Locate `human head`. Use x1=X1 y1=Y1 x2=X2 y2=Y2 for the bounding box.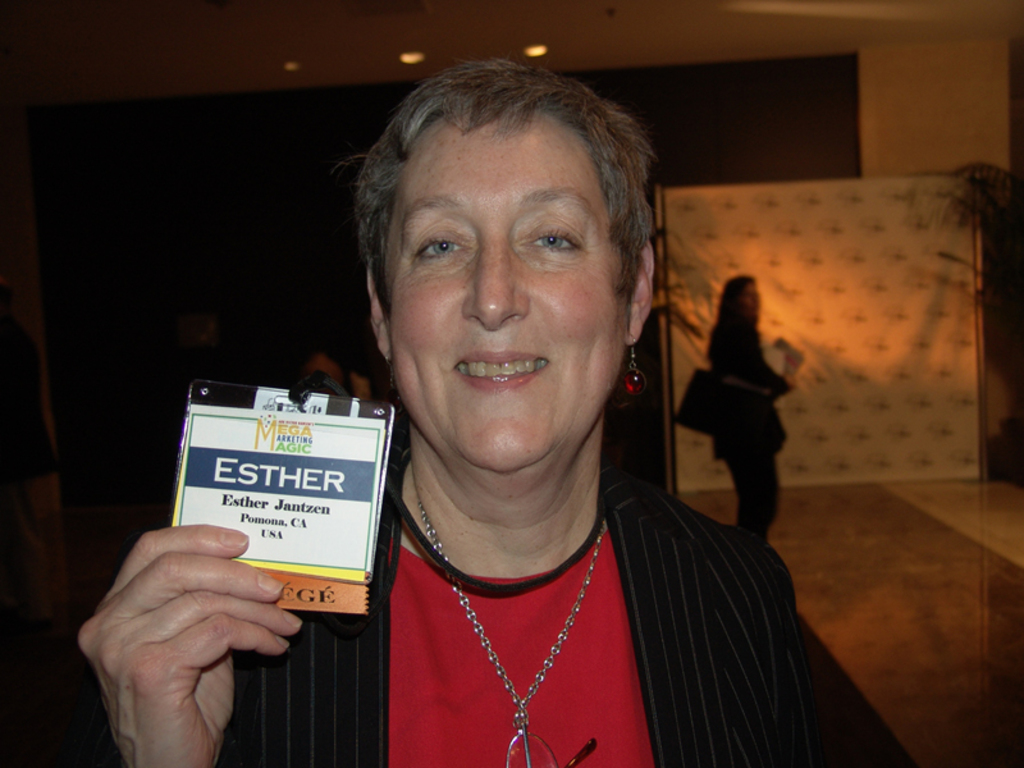
x1=340 y1=42 x2=671 y2=443.
